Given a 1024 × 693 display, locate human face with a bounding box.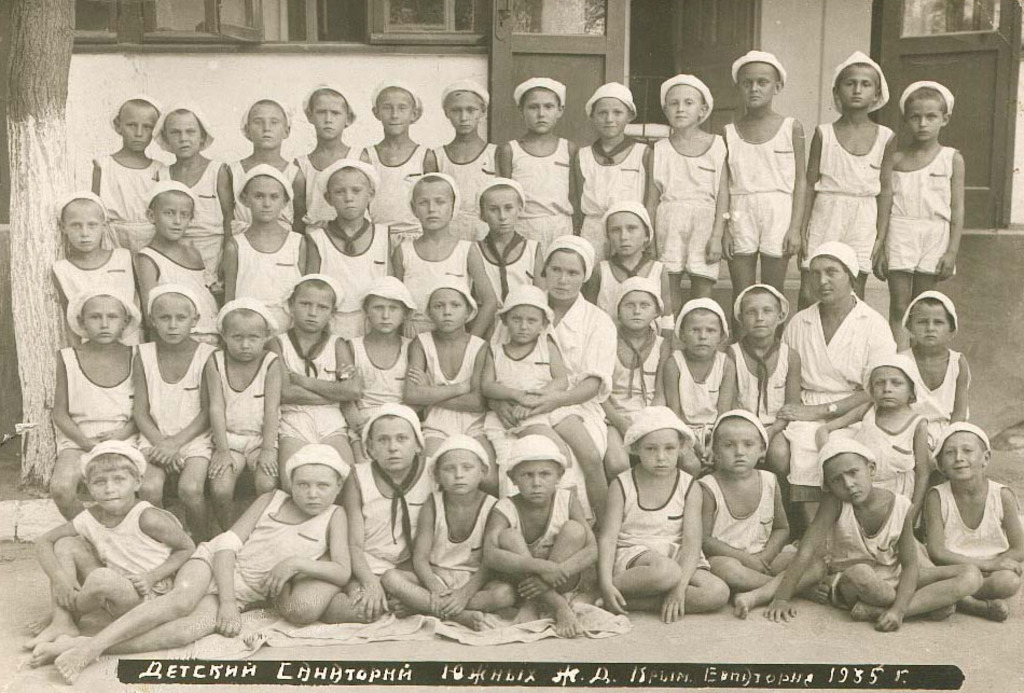
Located: rect(114, 106, 162, 148).
